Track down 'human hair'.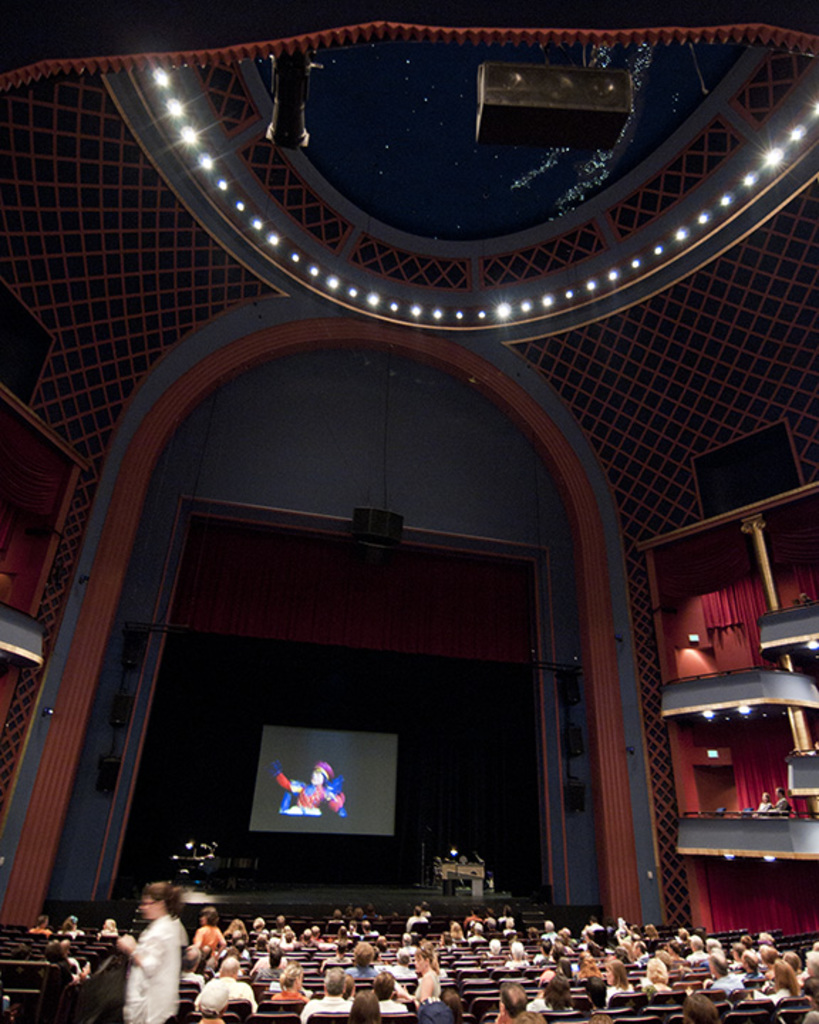
Tracked to {"x1": 64, "y1": 913, "x2": 74, "y2": 930}.
